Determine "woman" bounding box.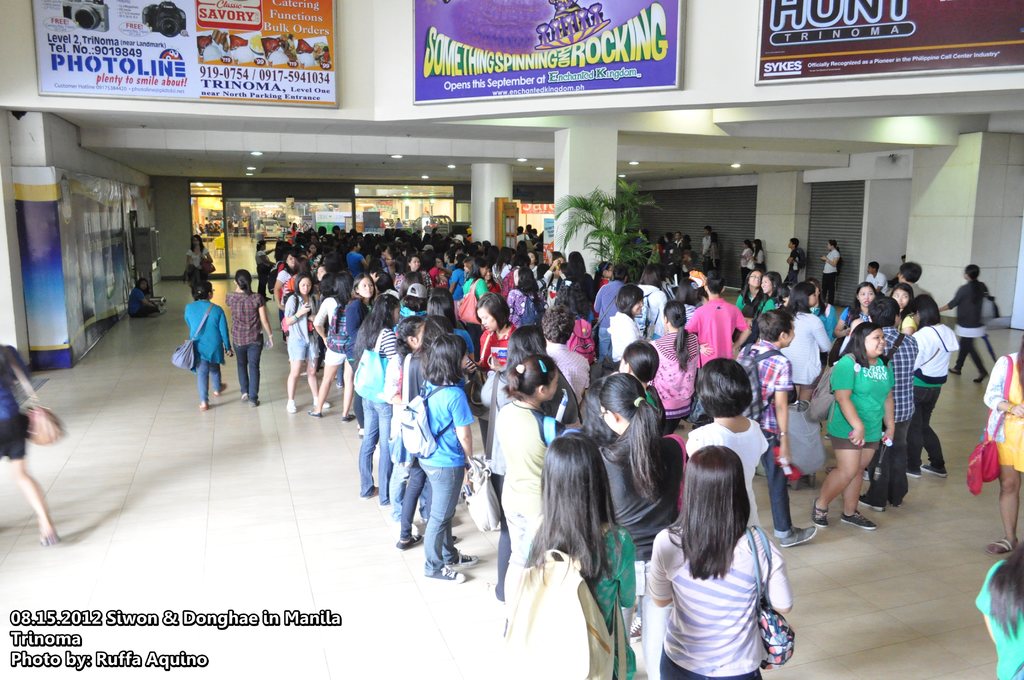
Determined: region(589, 371, 681, 647).
